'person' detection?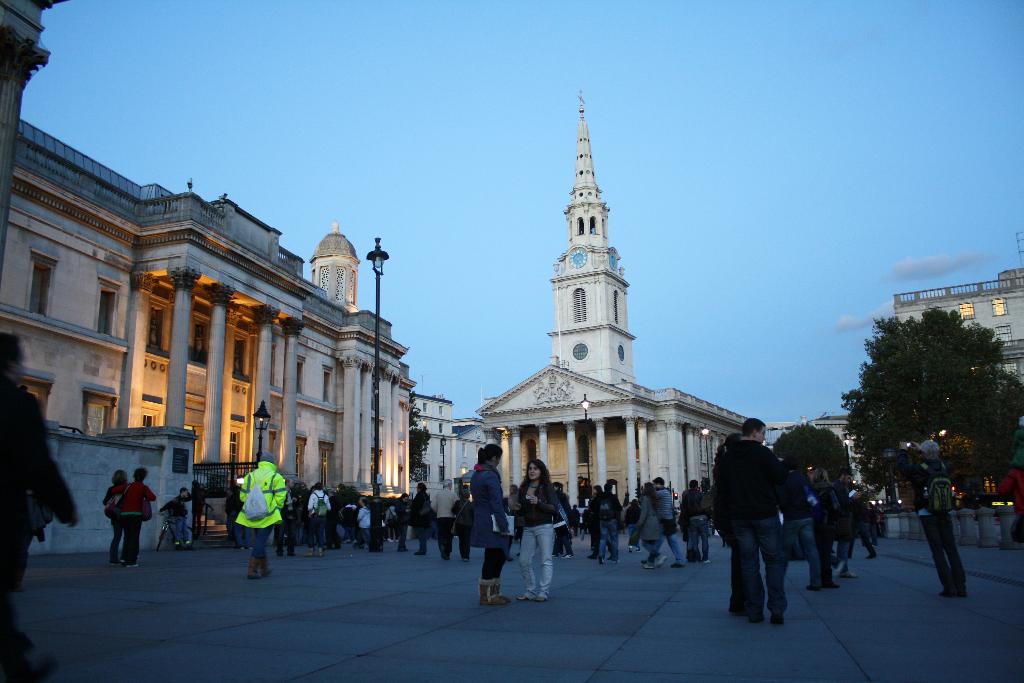
436:479:457:557
